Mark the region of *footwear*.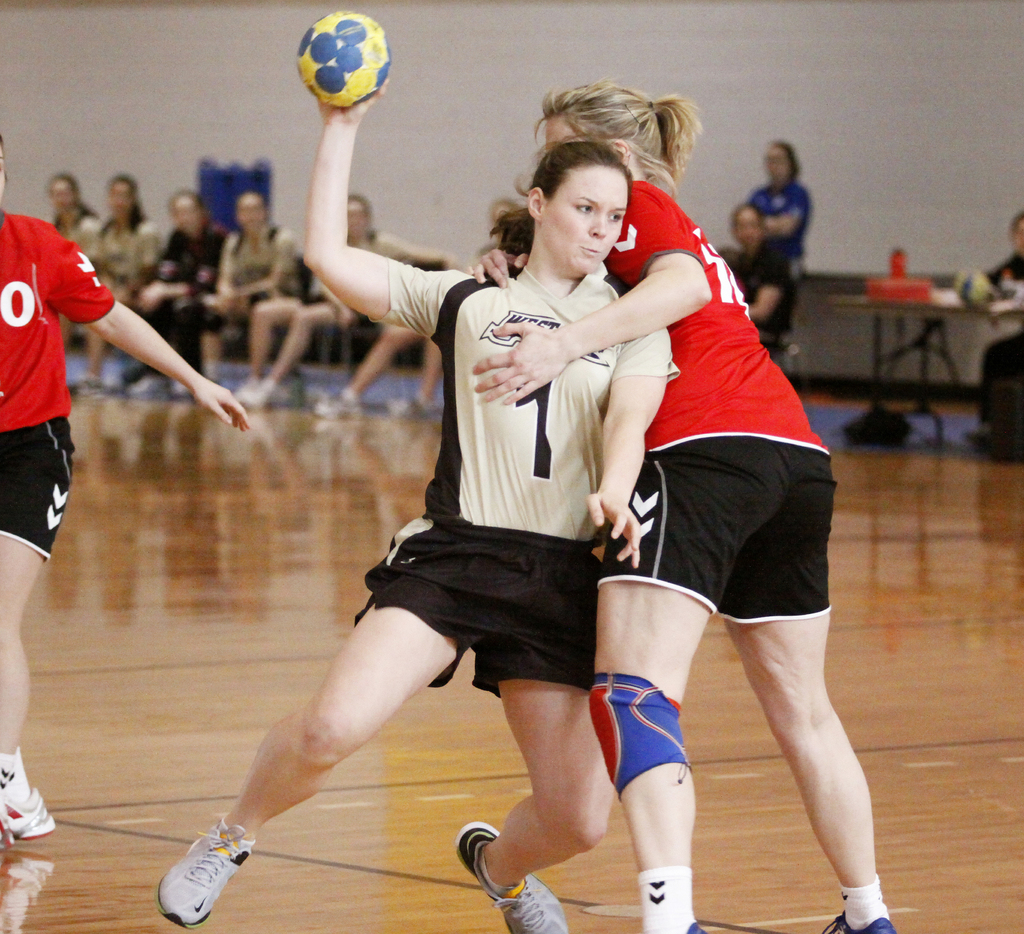
Region: {"x1": 152, "y1": 824, "x2": 245, "y2": 922}.
